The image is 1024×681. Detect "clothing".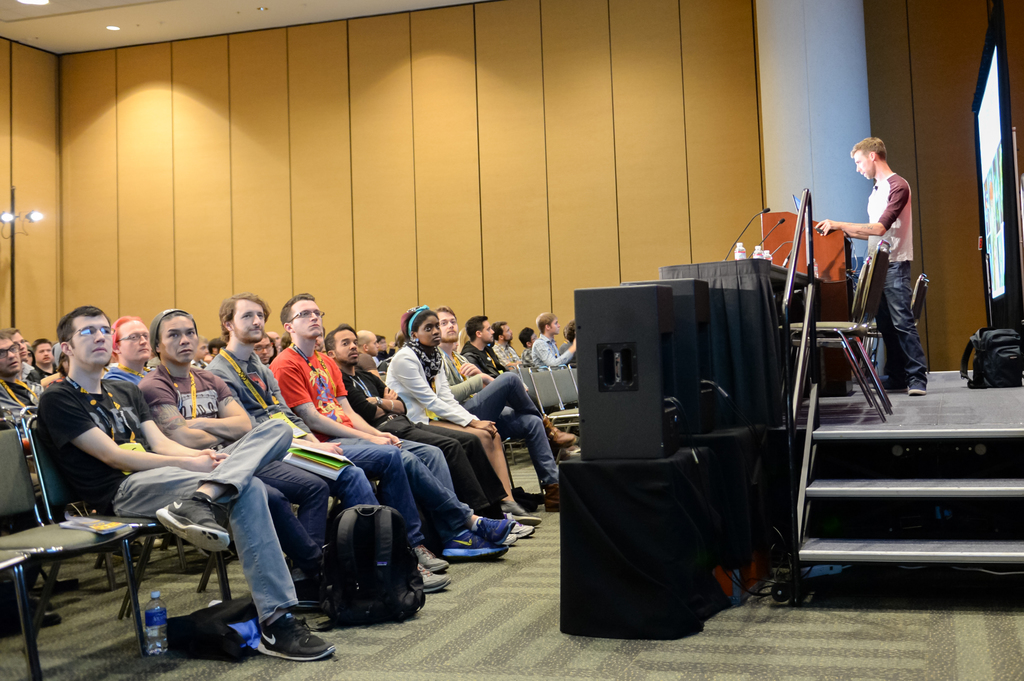
Detection: 0:372:44:432.
